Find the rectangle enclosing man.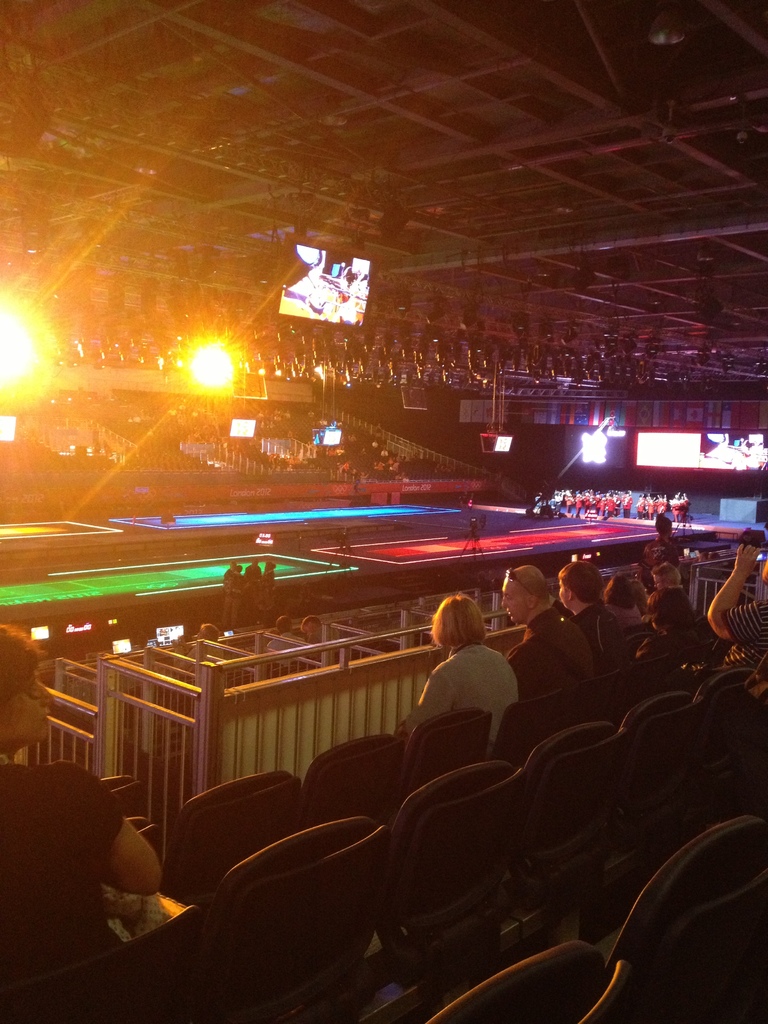
x1=696, y1=552, x2=708, y2=564.
